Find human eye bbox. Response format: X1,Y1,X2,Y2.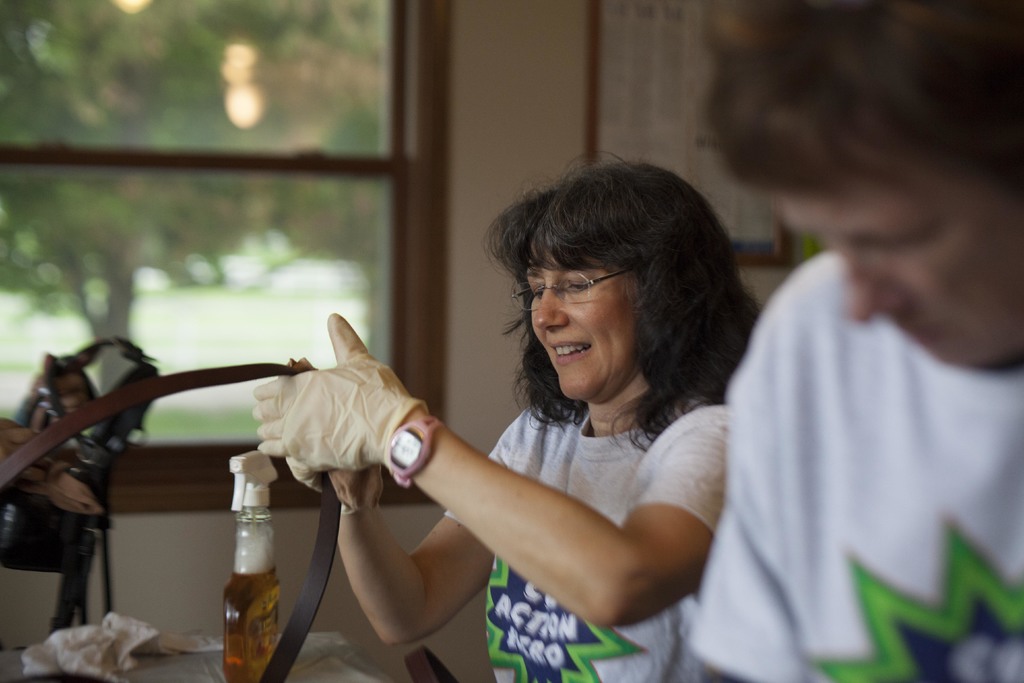
525,283,541,304.
